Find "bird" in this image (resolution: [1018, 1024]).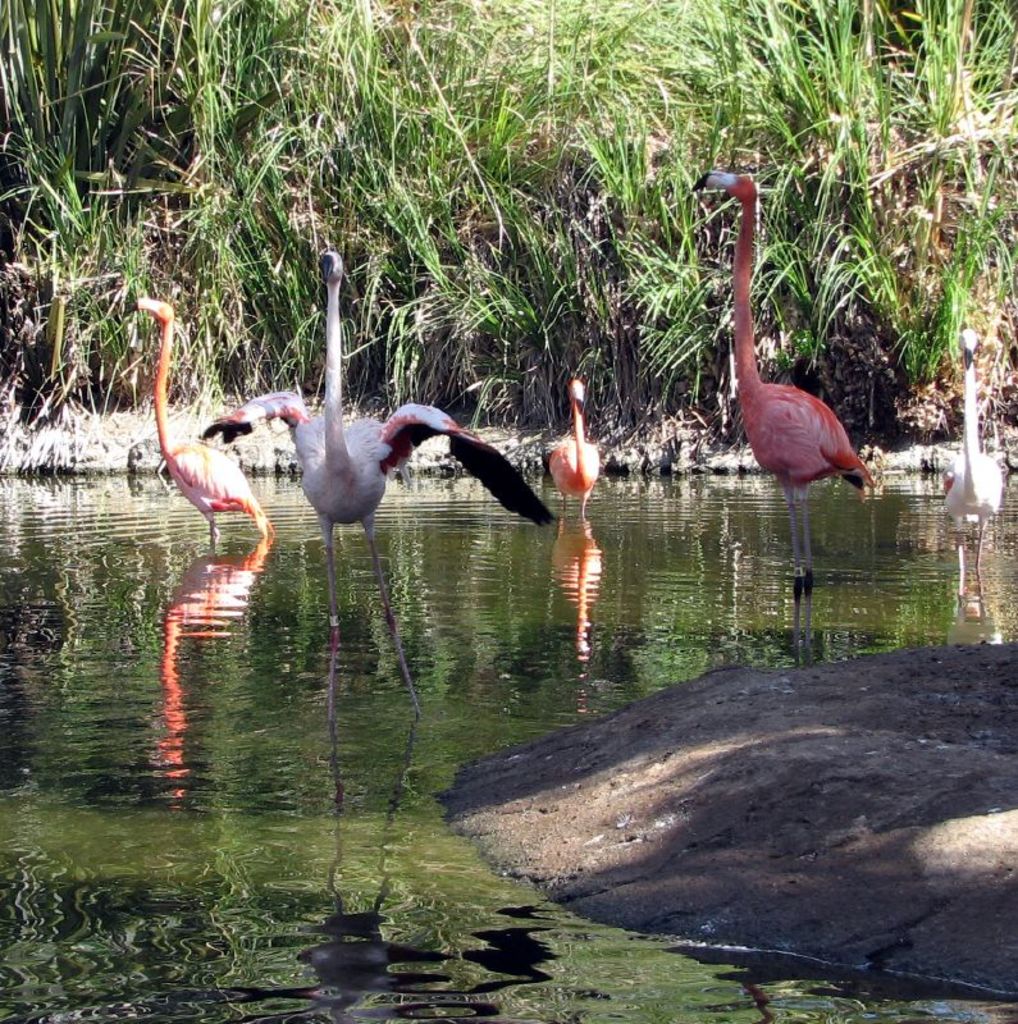
bbox=(136, 291, 298, 540).
